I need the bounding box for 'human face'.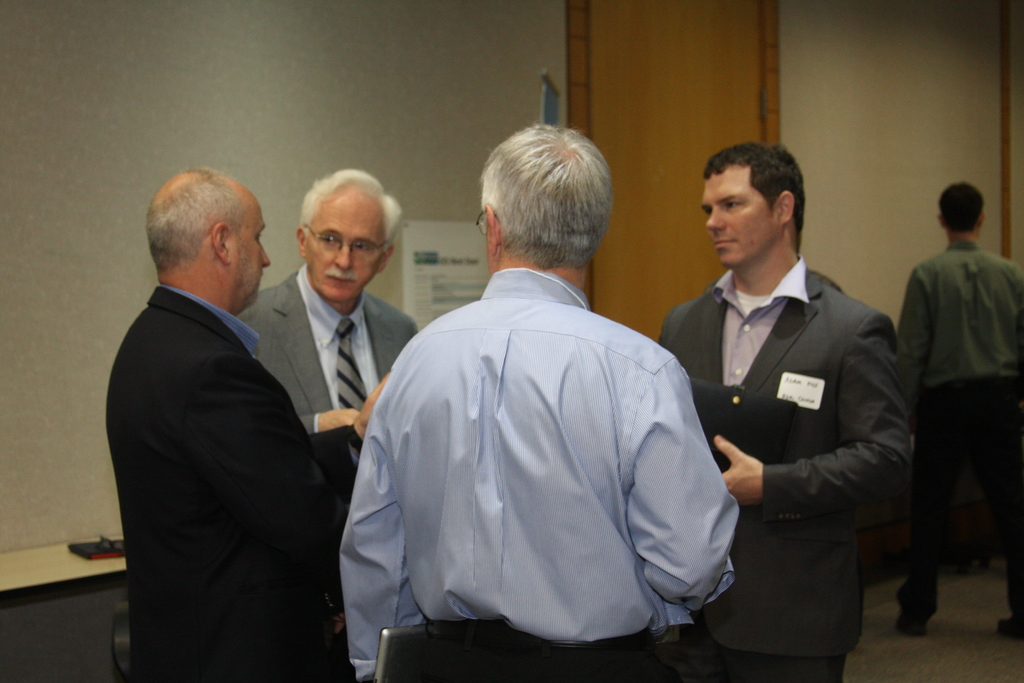
Here it is: [x1=310, y1=176, x2=398, y2=298].
